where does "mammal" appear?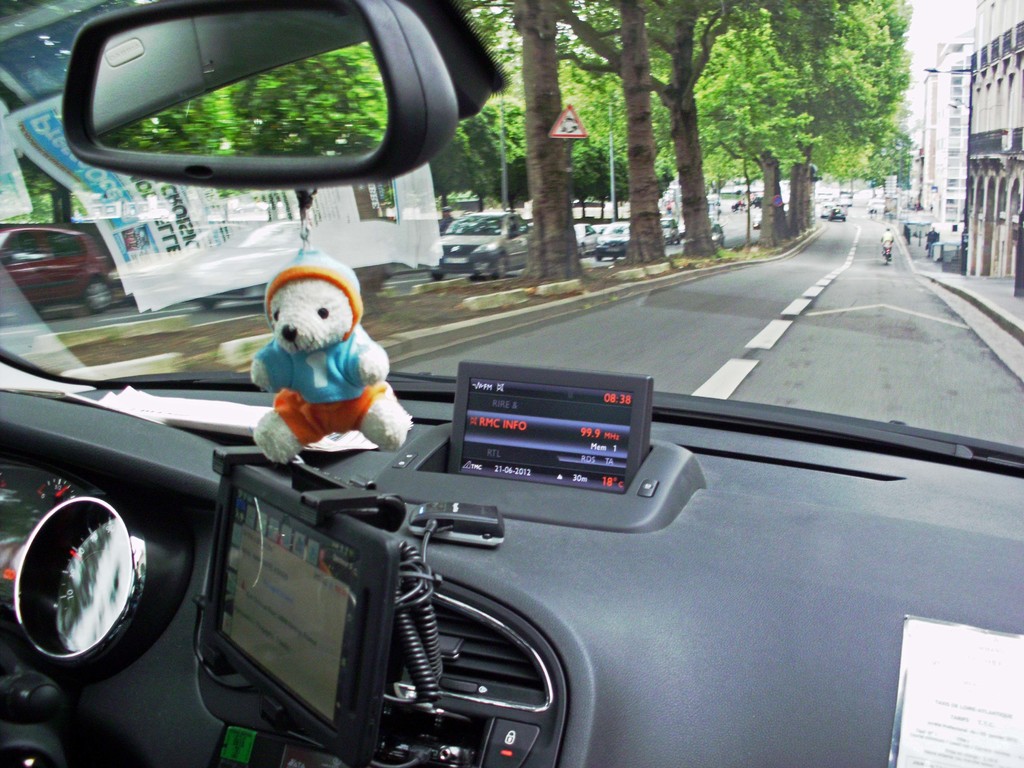
Appears at bbox=(878, 227, 894, 249).
